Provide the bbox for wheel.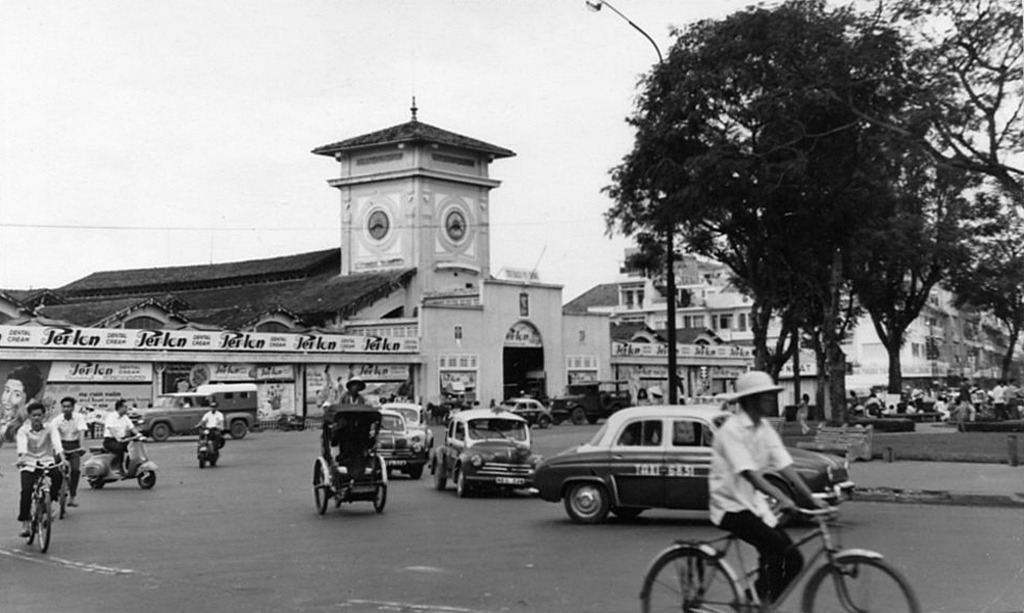
detection(807, 554, 923, 612).
